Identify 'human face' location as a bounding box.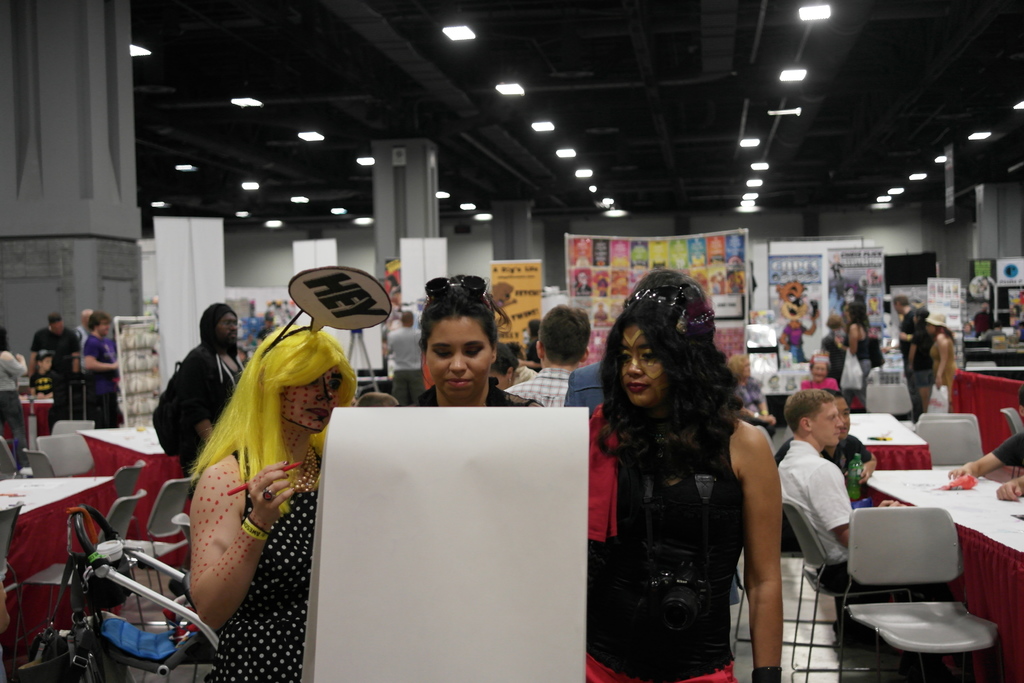
[808, 362, 830, 379].
